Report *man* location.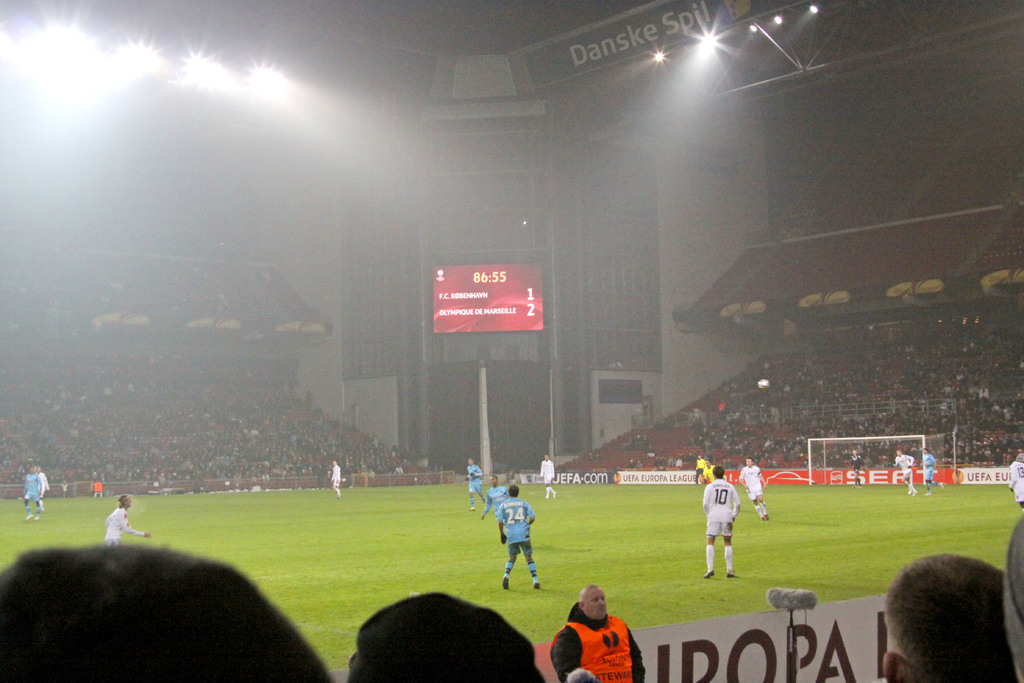
Report: crop(548, 583, 646, 682).
